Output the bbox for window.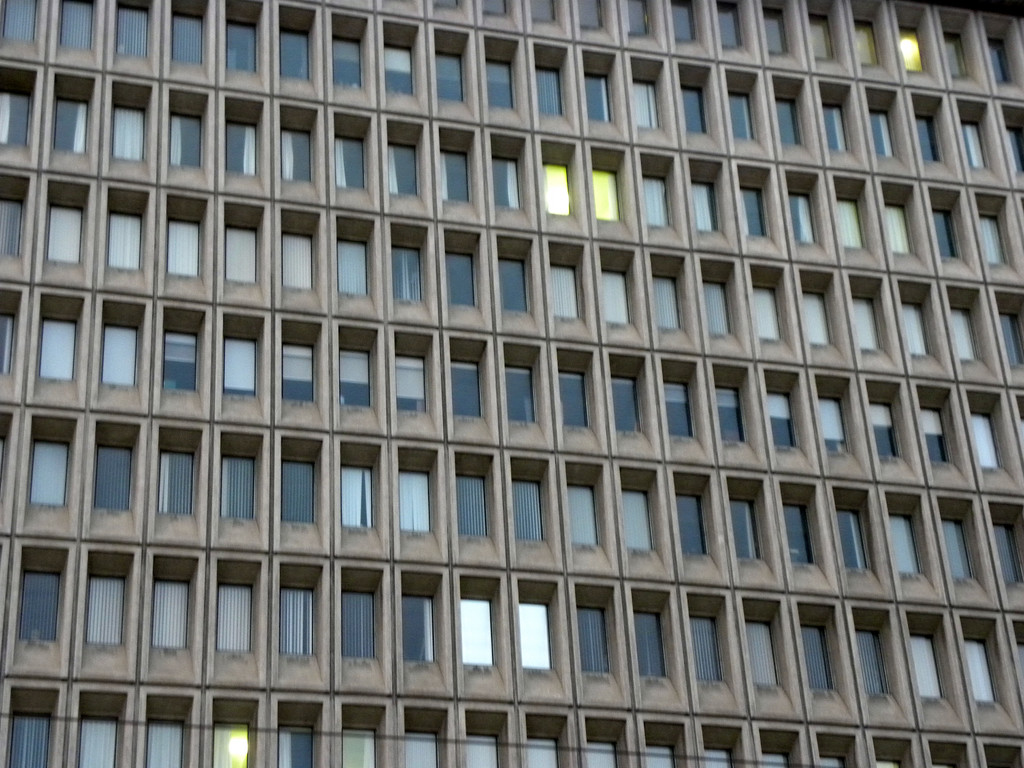
x1=279 y1=211 x2=321 y2=303.
